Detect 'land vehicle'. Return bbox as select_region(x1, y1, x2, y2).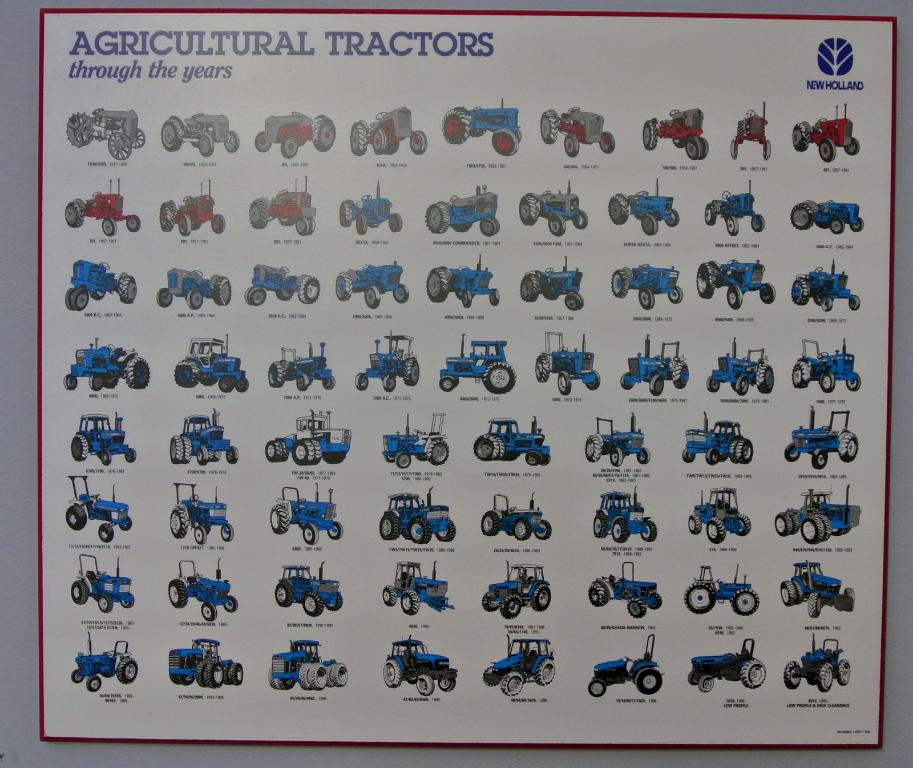
select_region(535, 333, 597, 394).
